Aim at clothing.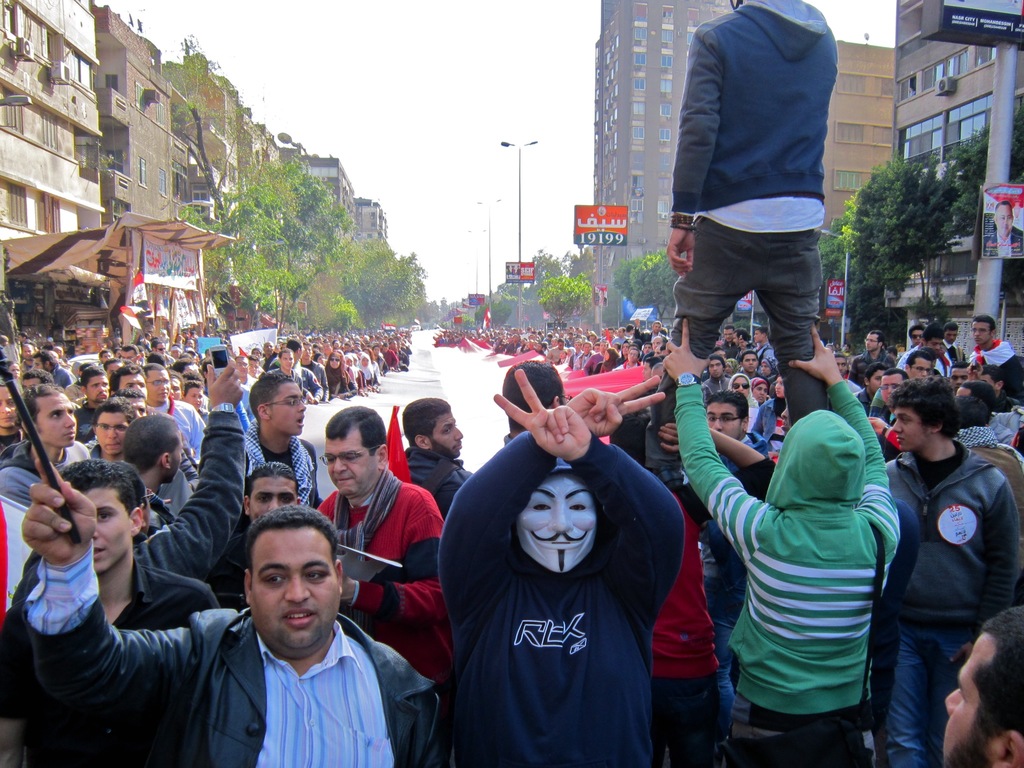
Aimed at <bbox>678, 376, 904, 767</bbox>.
